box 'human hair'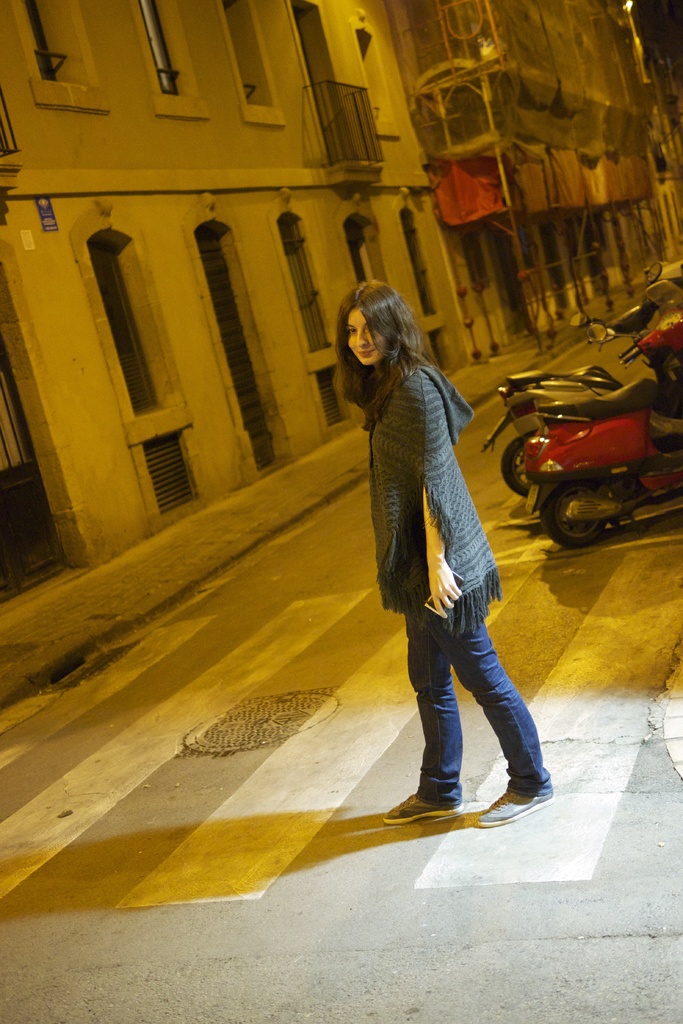
rect(335, 272, 433, 417)
